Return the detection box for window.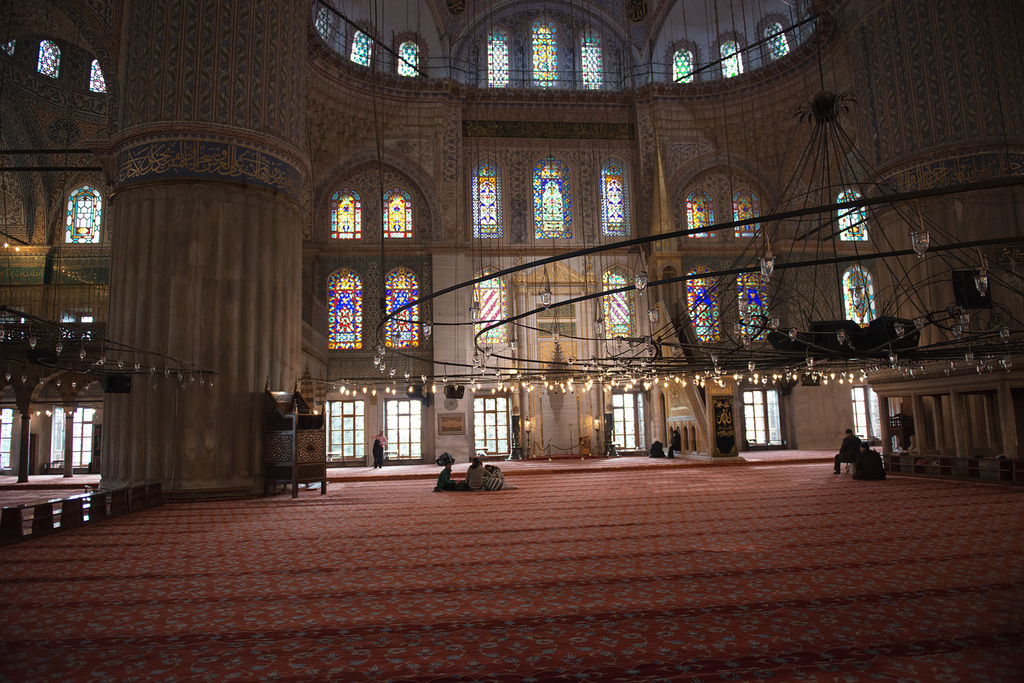
pyautogui.locateOnScreen(320, 246, 369, 356).
